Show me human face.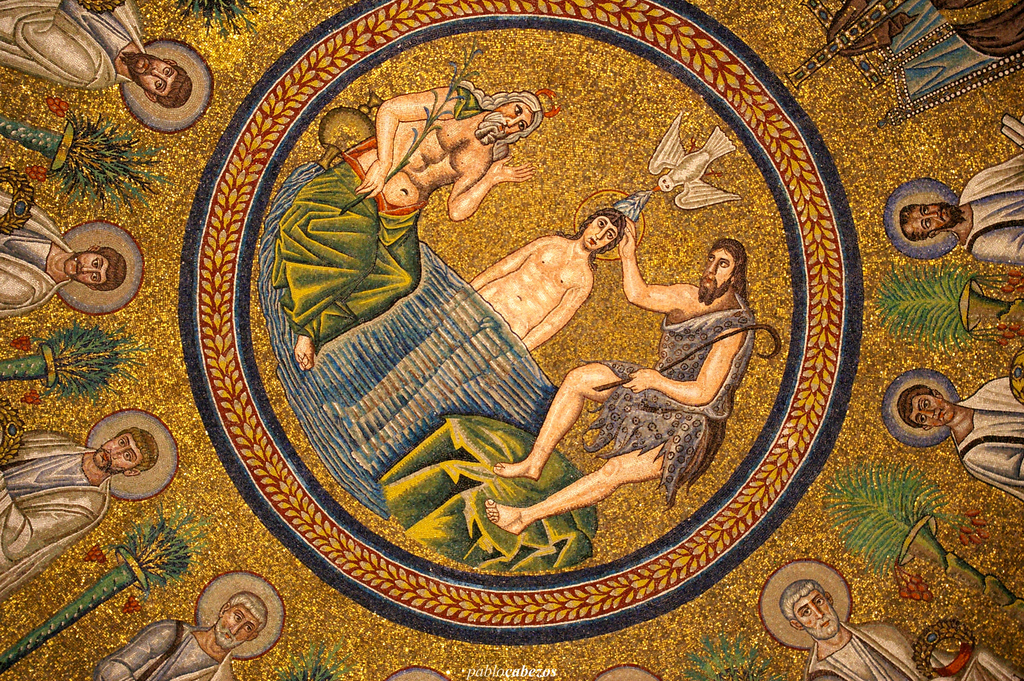
human face is here: rect(792, 584, 840, 644).
